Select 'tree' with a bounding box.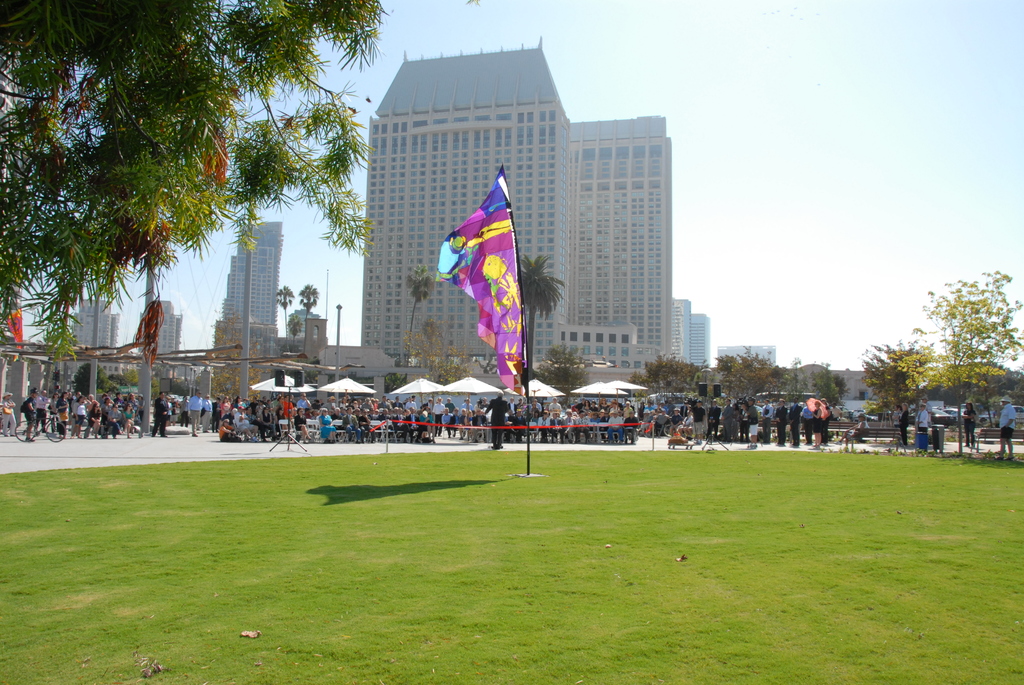
<bbox>906, 251, 1018, 443</bbox>.
